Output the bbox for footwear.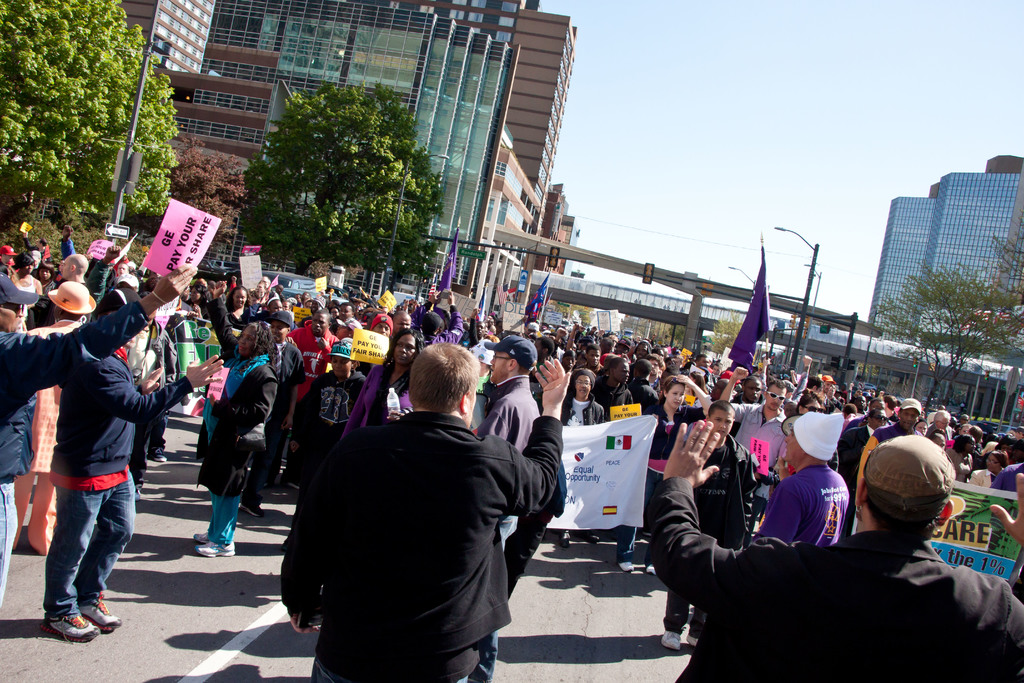
x1=234 y1=487 x2=269 y2=514.
